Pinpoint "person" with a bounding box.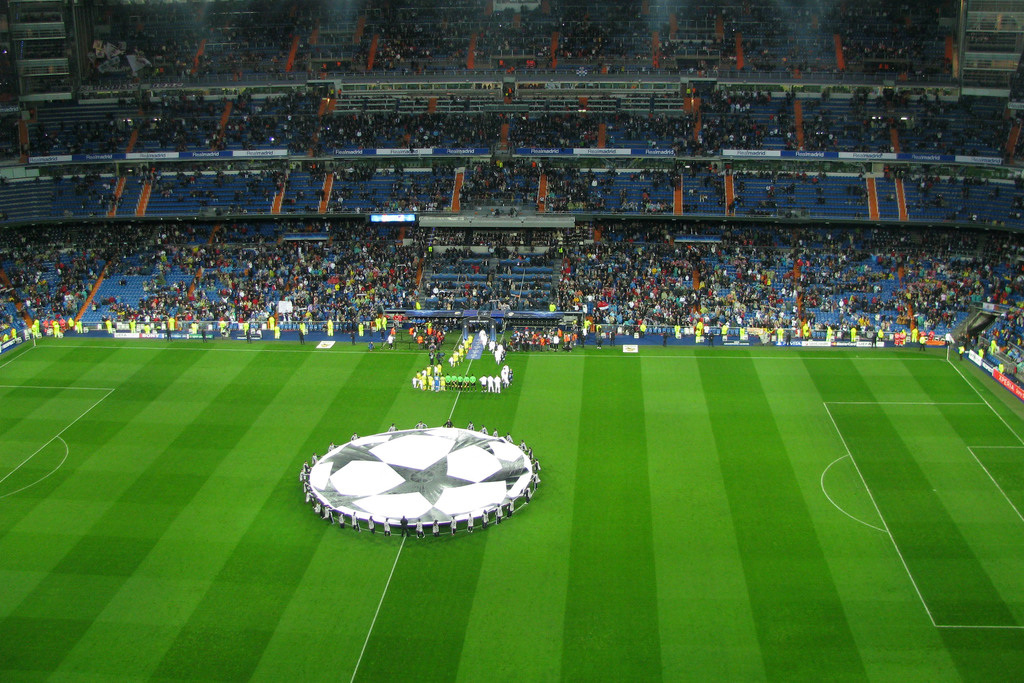
(left=301, top=462, right=308, bottom=472).
